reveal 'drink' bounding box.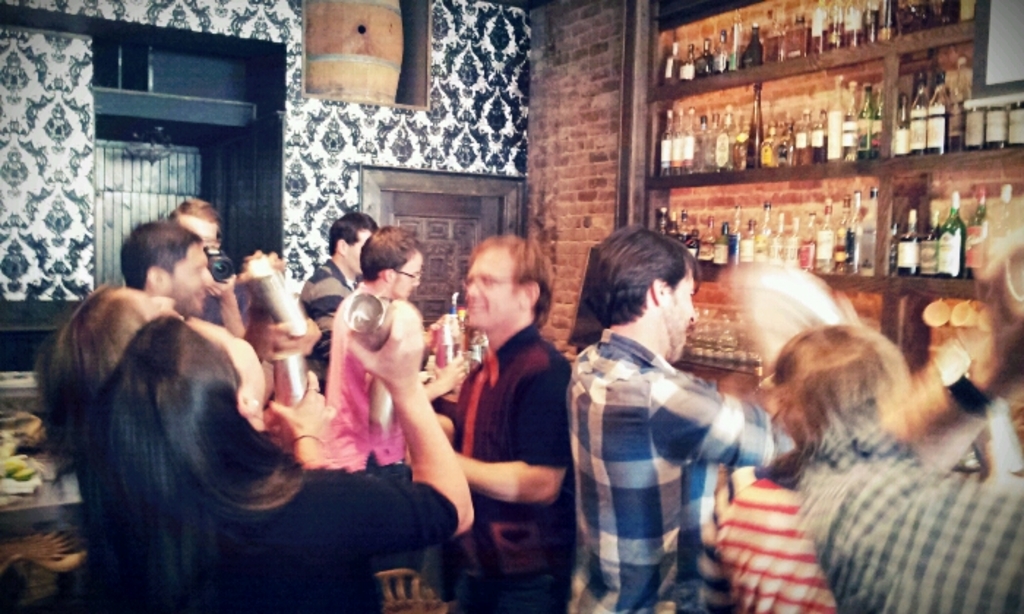
Revealed: 894/105/913/155.
